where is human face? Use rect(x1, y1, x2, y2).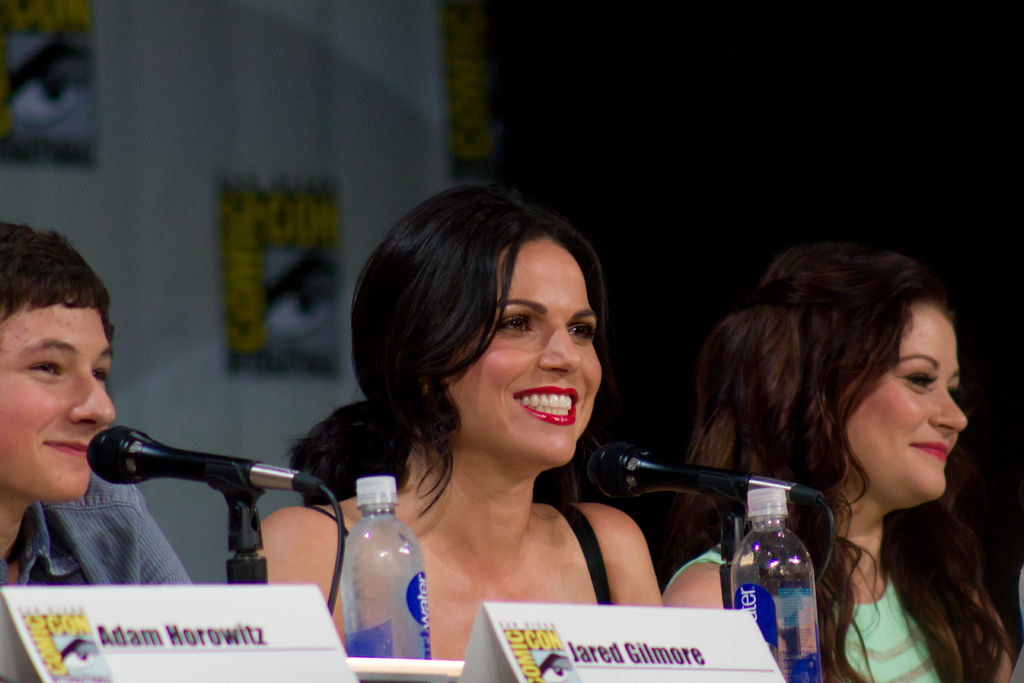
rect(0, 296, 116, 501).
